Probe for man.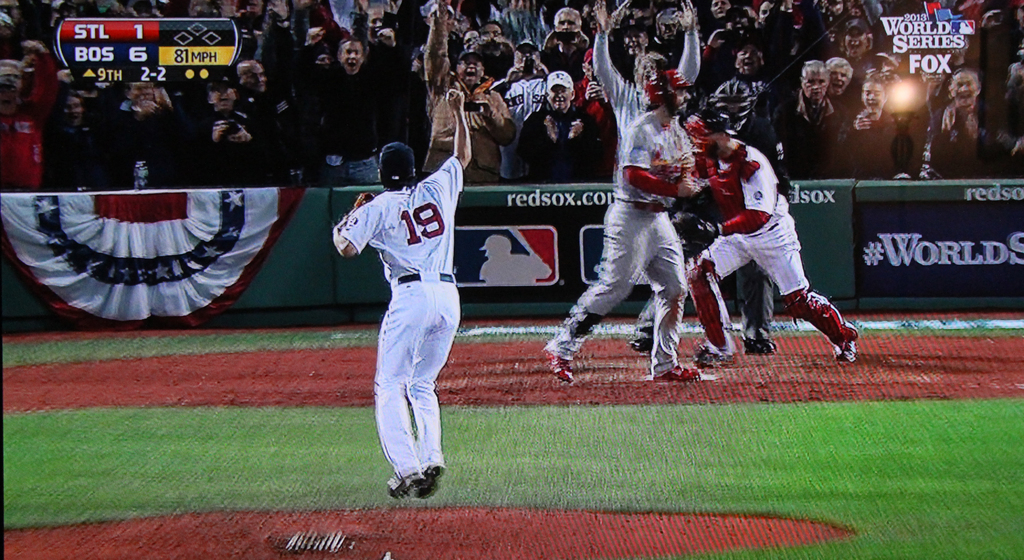
Probe result: <box>684,119,861,370</box>.
